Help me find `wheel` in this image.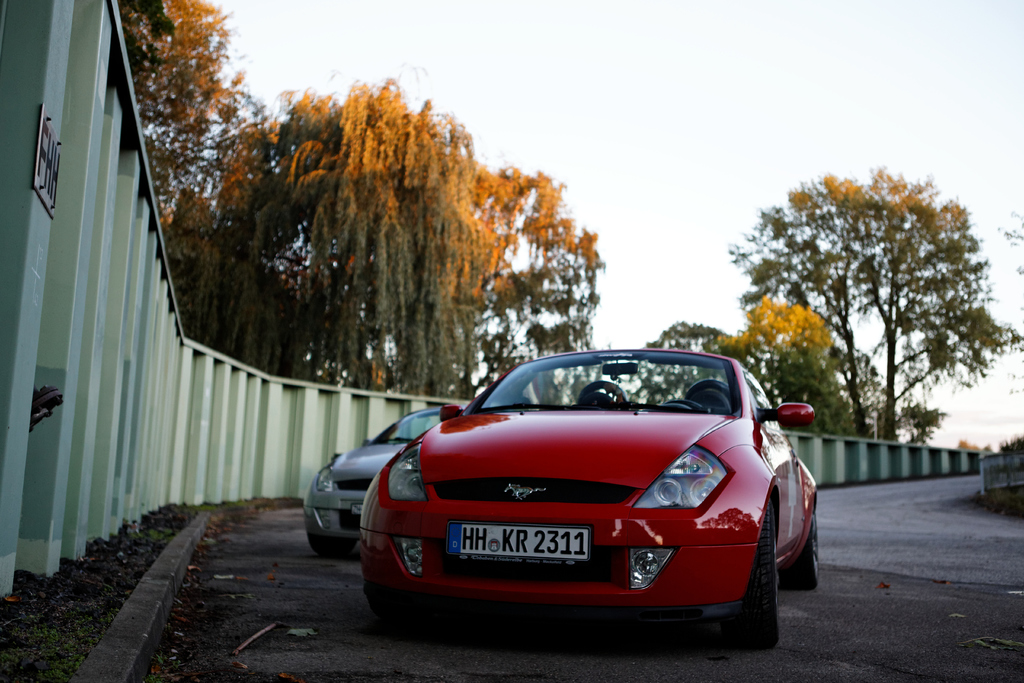
Found it: box=[303, 536, 353, 556].
